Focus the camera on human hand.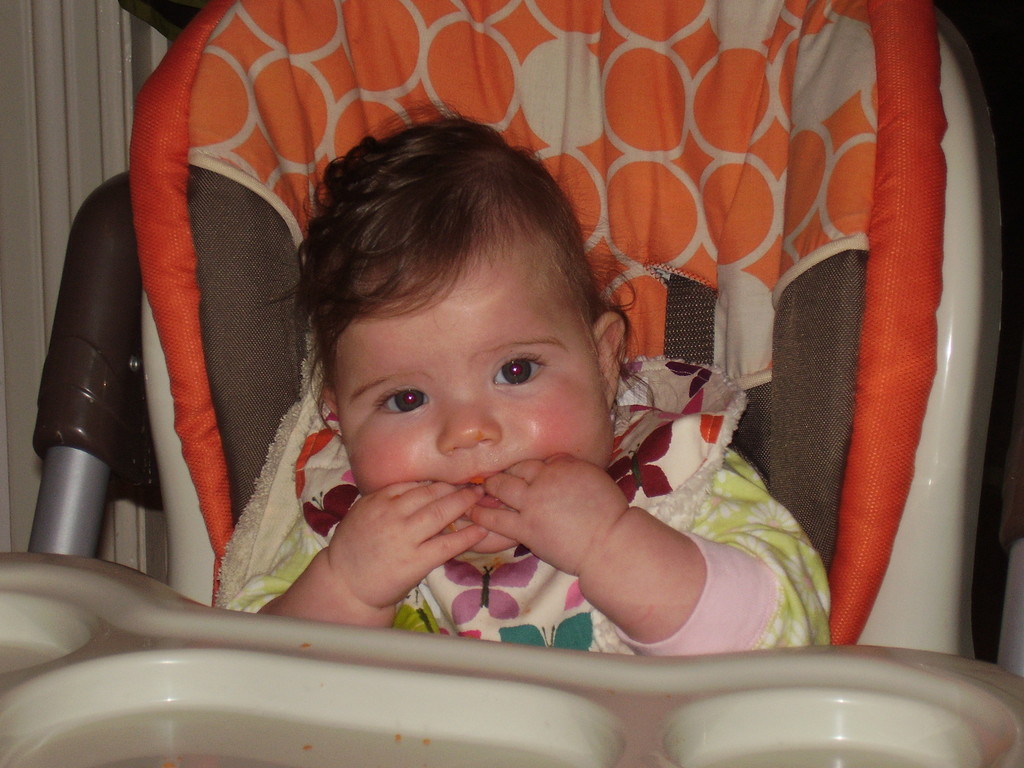
Focus region: 304:470:498:615.
